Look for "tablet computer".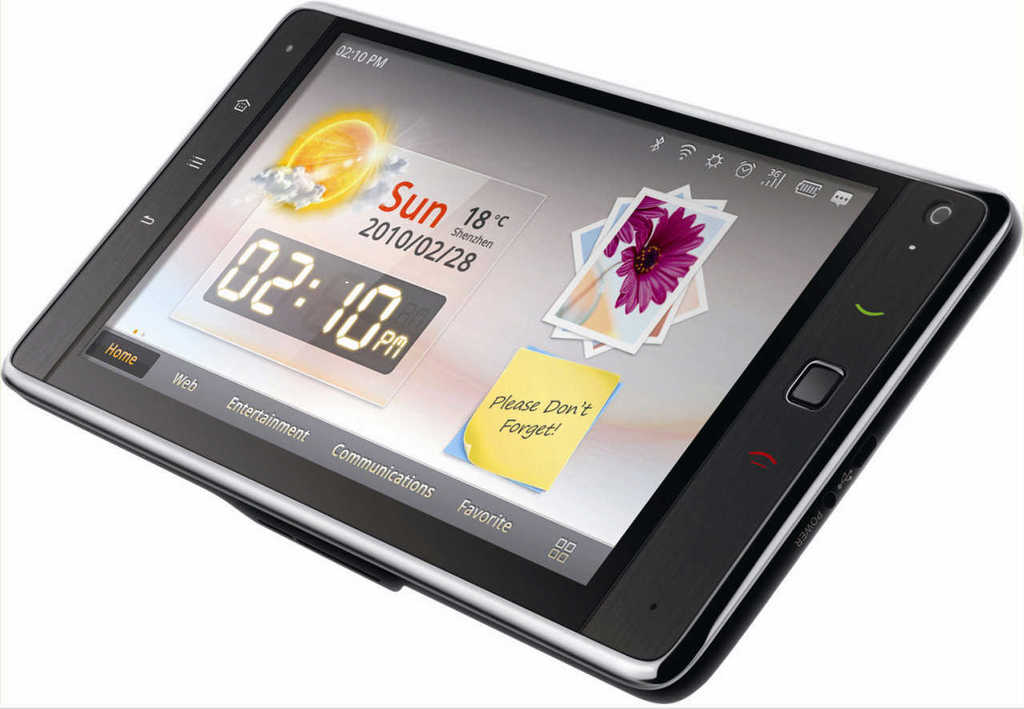
Found: 1, 0, 1011, 694.
